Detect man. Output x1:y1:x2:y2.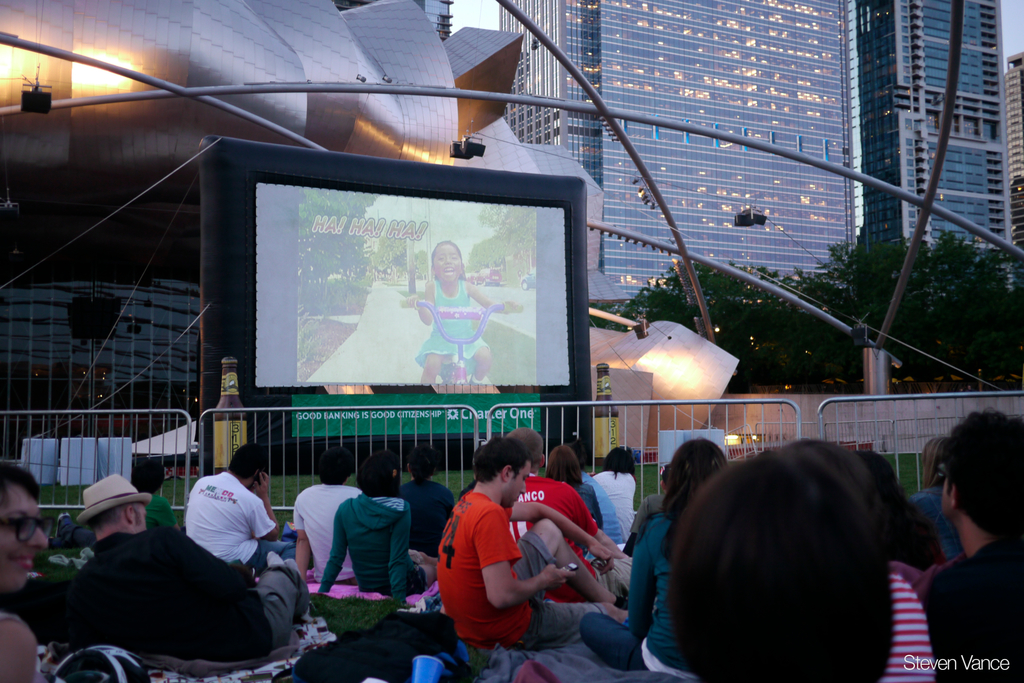
57:466:307:671.
